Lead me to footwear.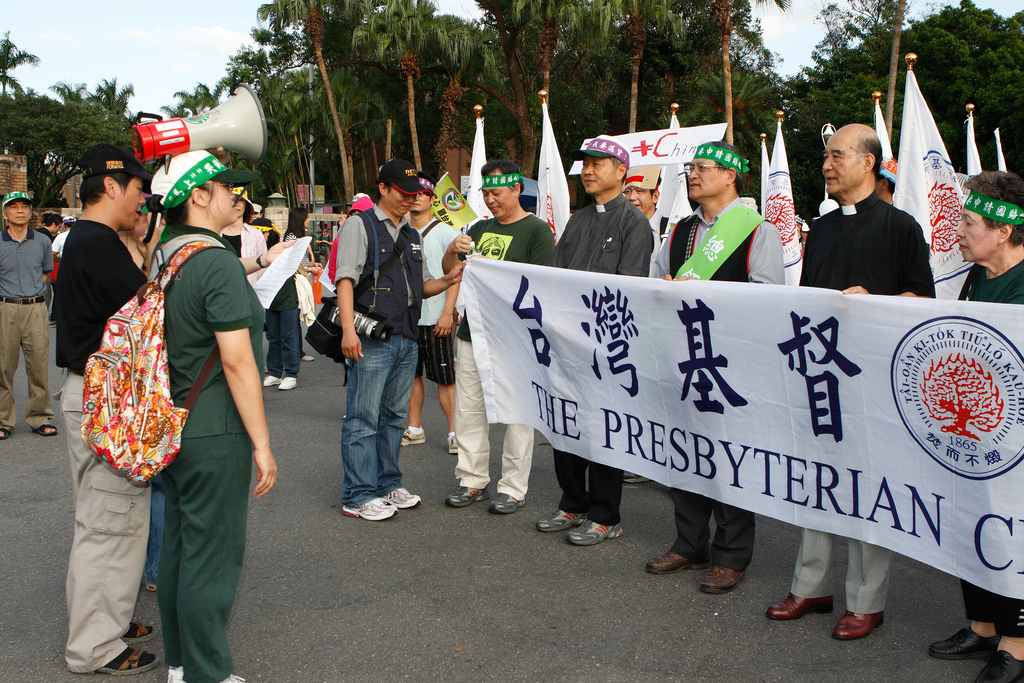
Lead to <region>642, 547, 713, 577</region>.
